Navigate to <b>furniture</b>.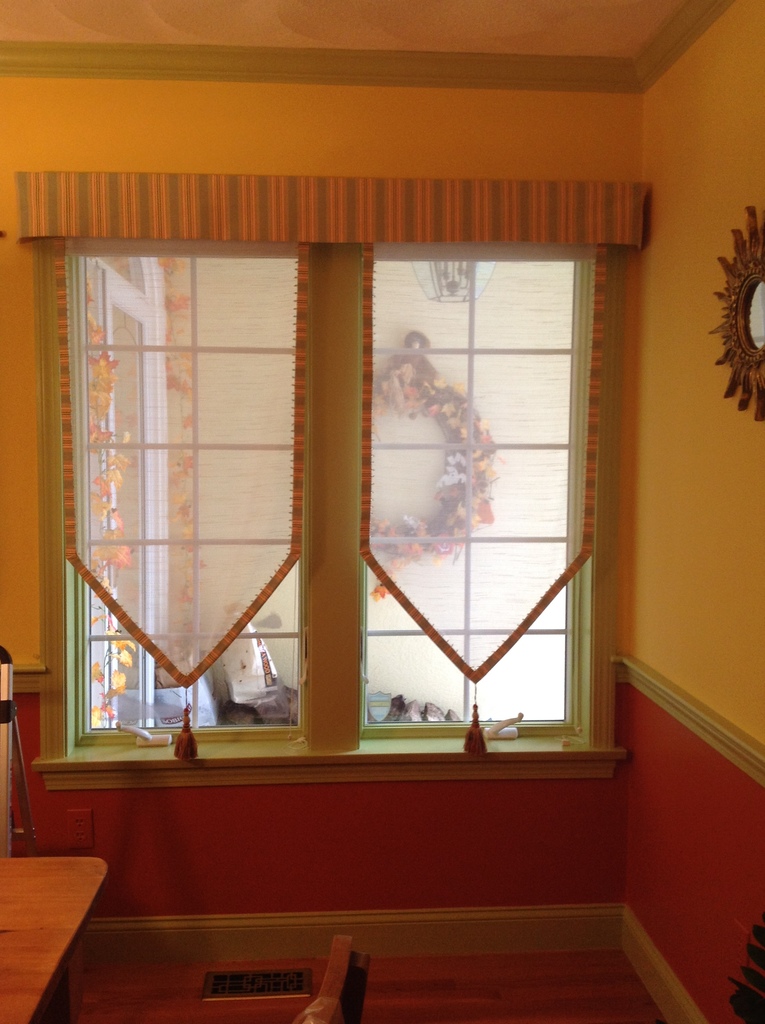
Navigation target: select_region(293, 930, 371, 1023).
